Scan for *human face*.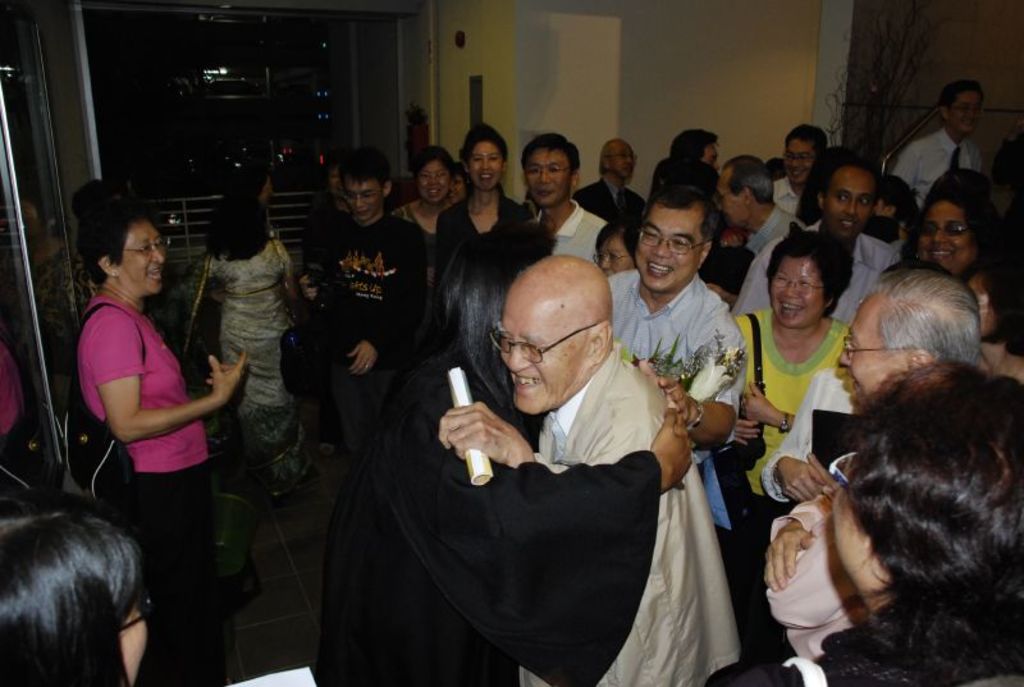
Scan result: <region>700, 145, 721, 175</region>.
